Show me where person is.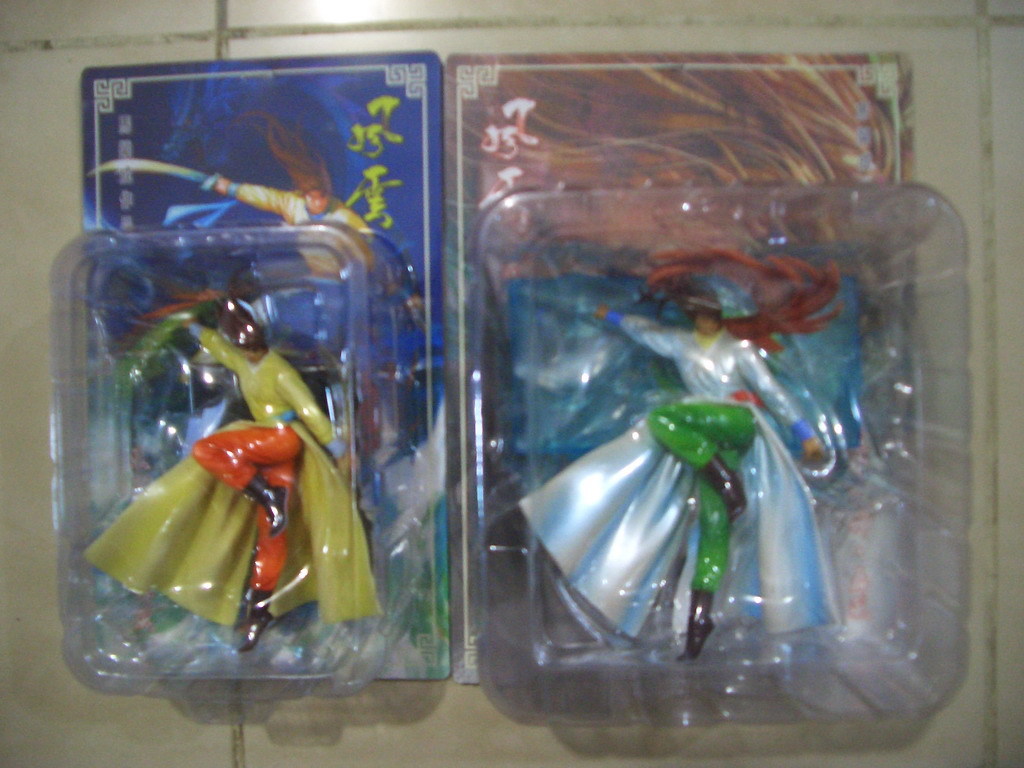
person is at l=509, t=244, r=842, b=664.
